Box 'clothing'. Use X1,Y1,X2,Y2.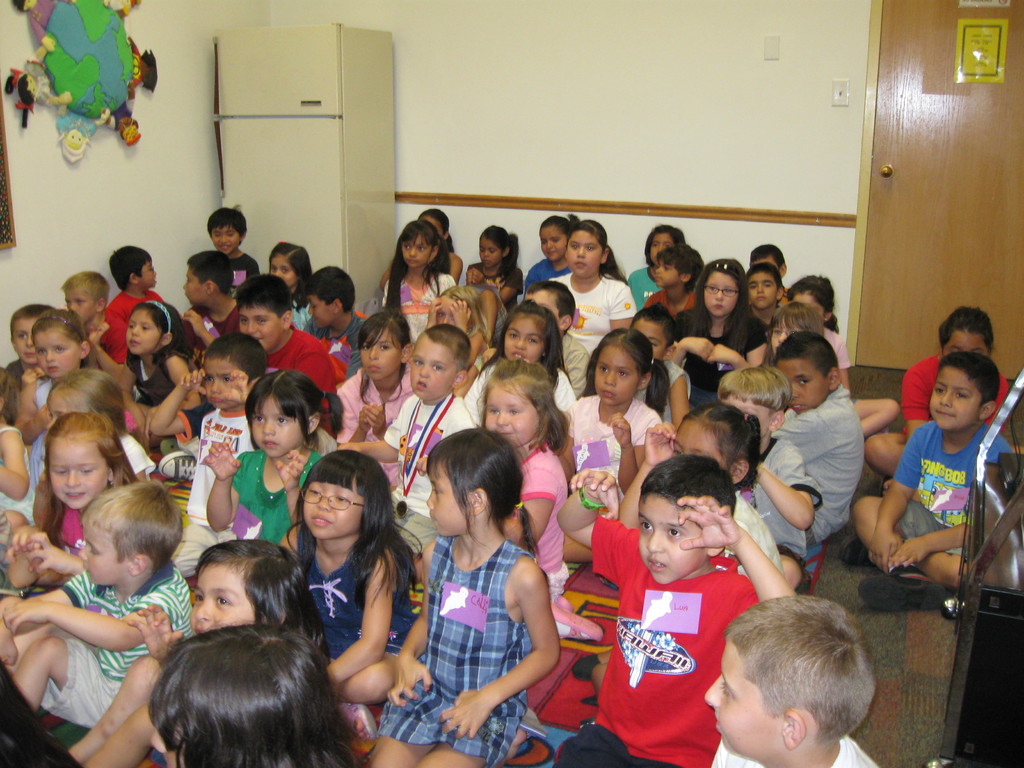
134,353,182,407.
